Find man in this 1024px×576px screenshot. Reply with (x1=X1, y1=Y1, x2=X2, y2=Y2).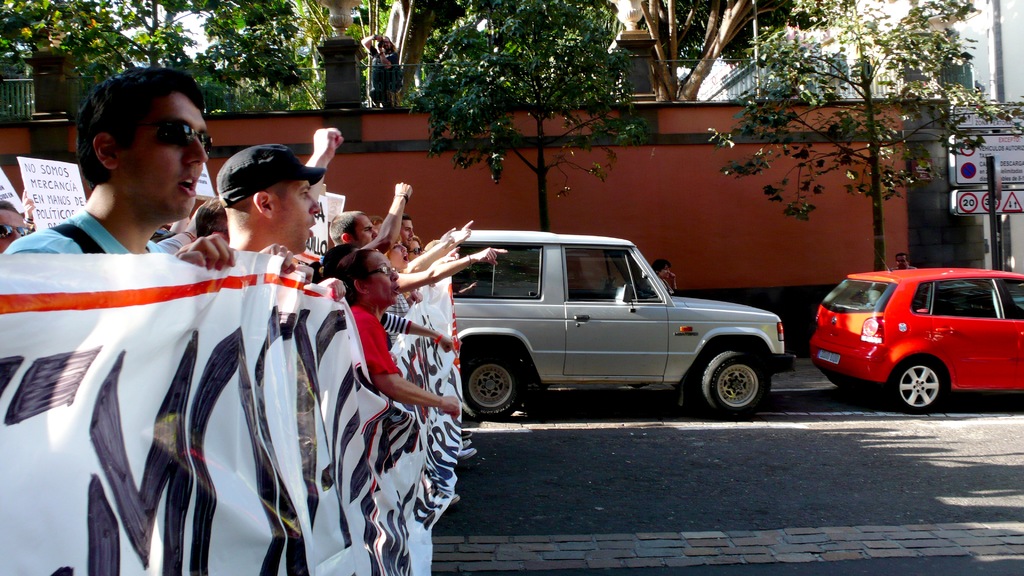
(x1=397, y1=209, x2=455, y2=265).
